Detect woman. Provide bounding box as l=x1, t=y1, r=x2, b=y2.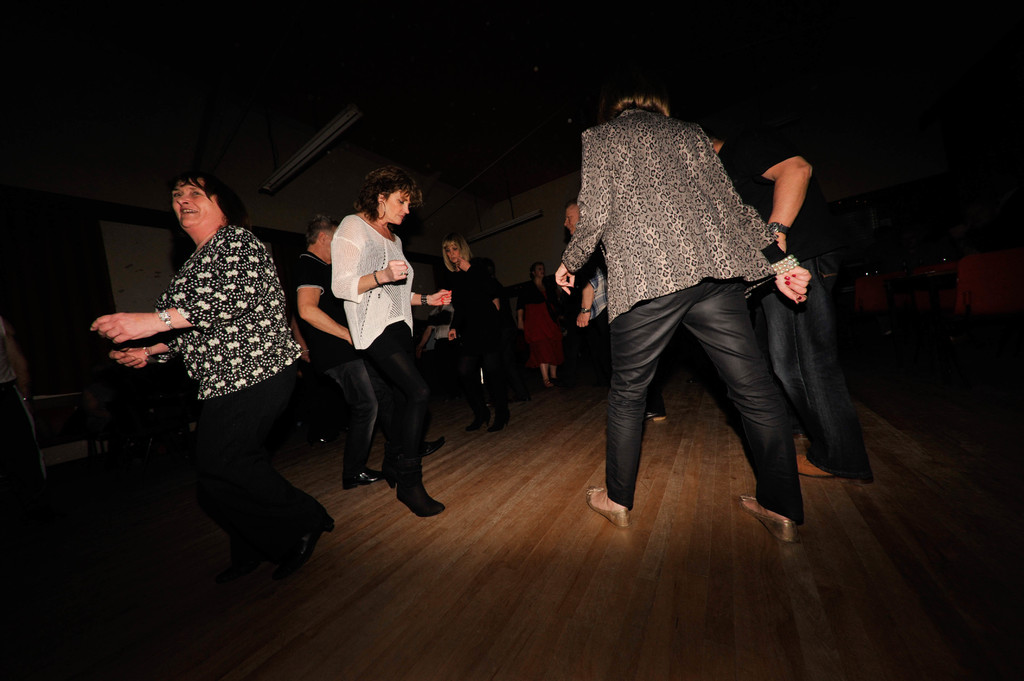
l=440, t=239, r=513, b=434.
